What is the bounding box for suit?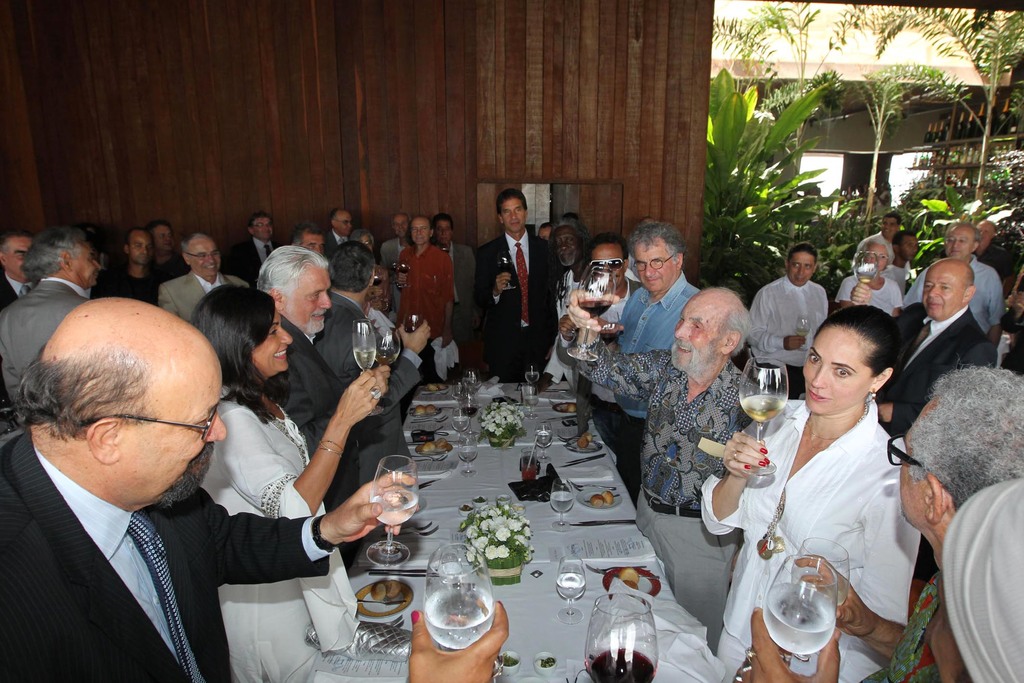
{"x1": 380, "y1": 236, "x2": 407, "y2": 311}.
